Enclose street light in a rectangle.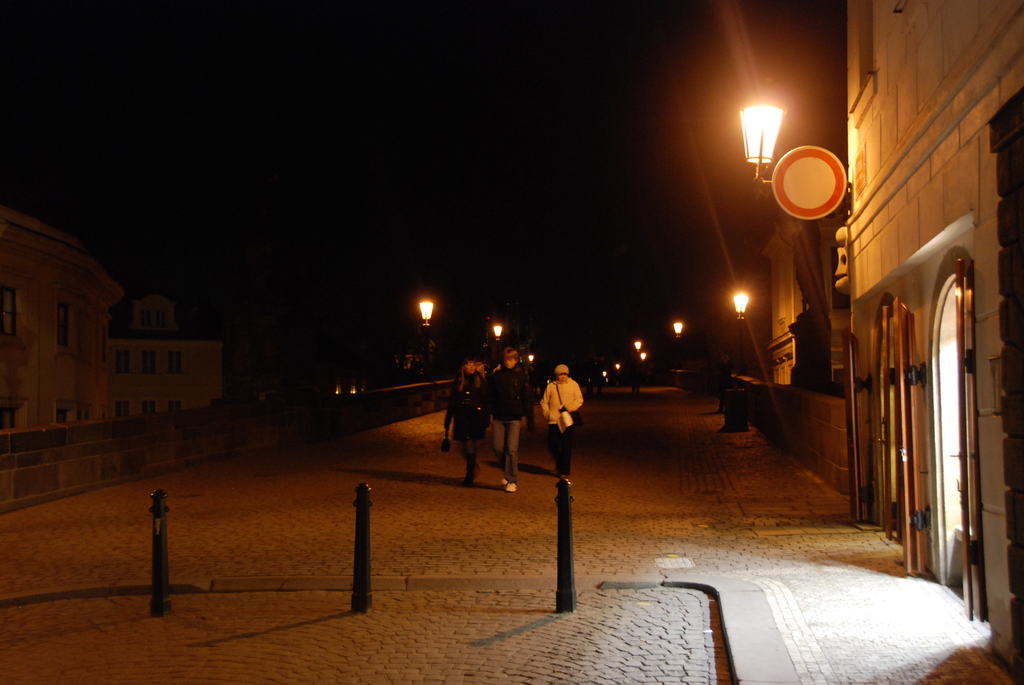
BBox(493, 324, 504, 365).
